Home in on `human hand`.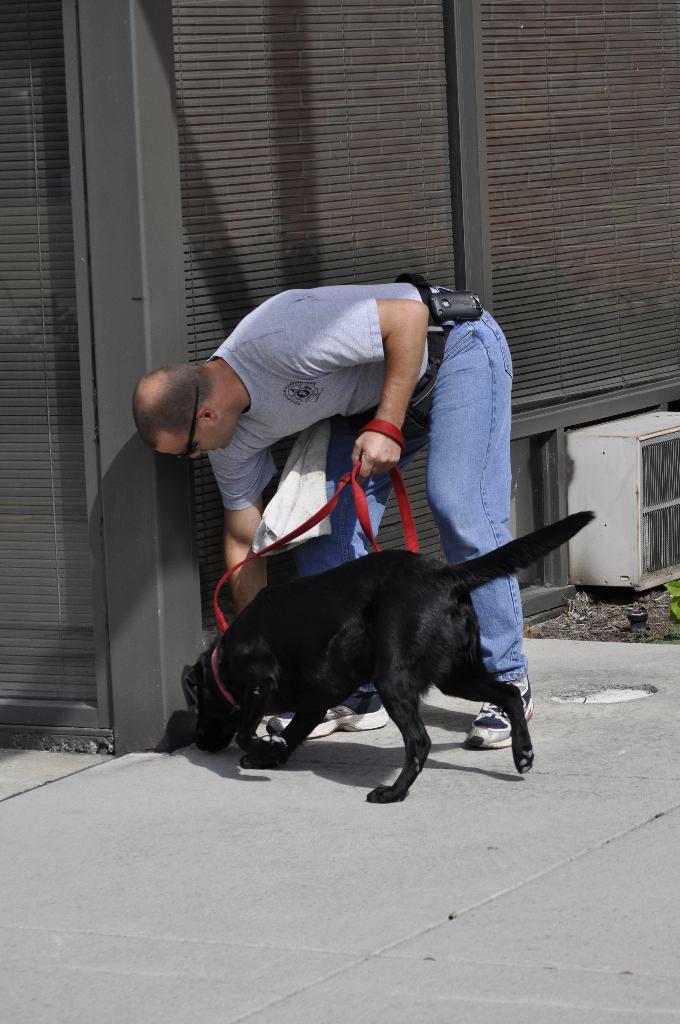
Homed in at left=346, top=420, right=419, bottom=487.
